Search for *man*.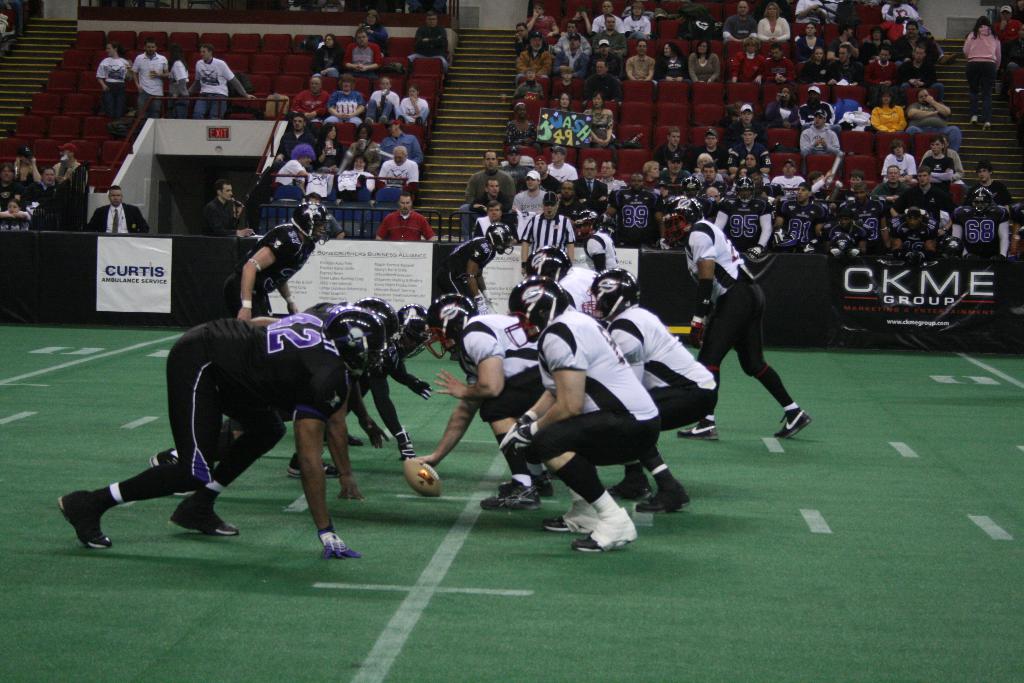
Found at 988 0 1023 74.
